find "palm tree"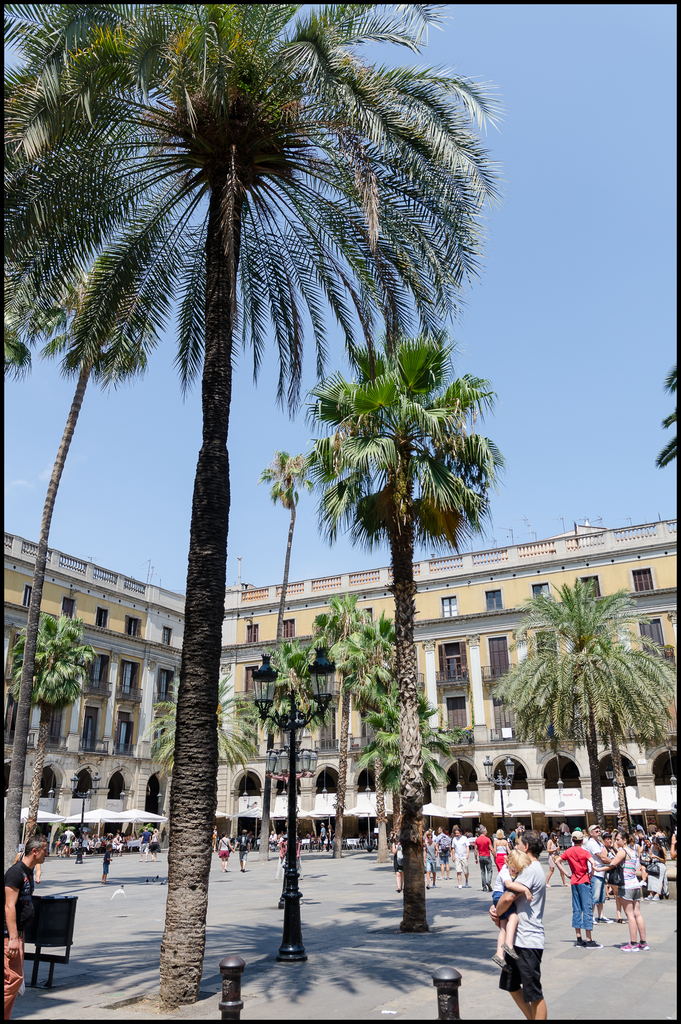
[136,684,250,886]
